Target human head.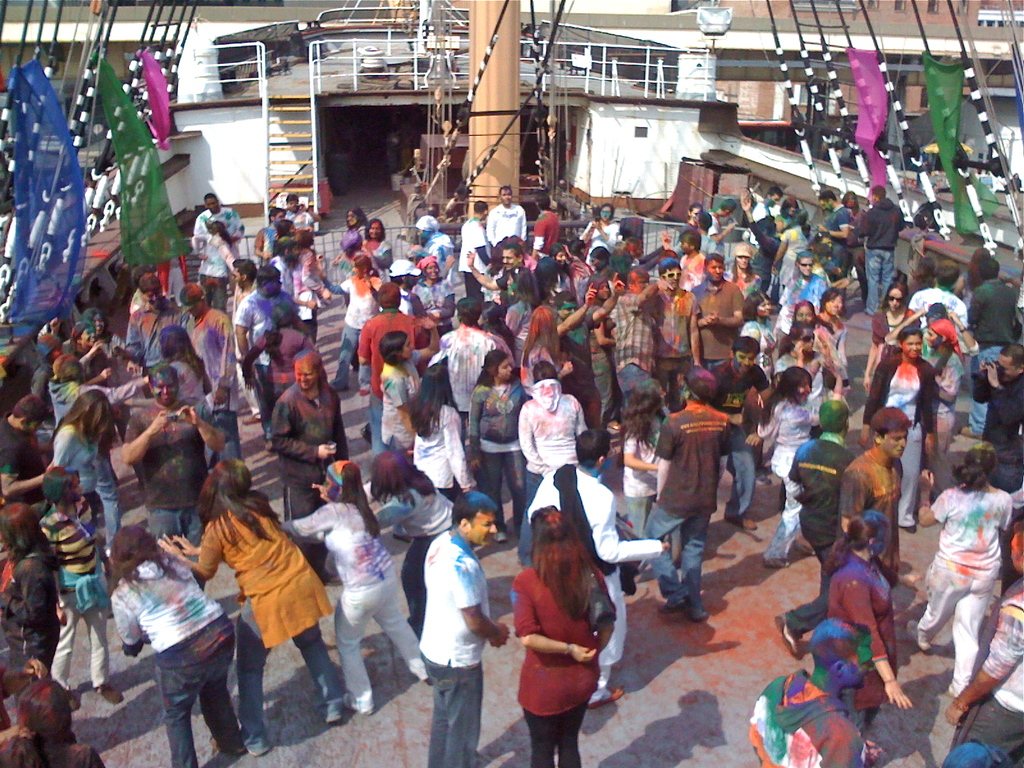
Target region: [590,276,614,303].
